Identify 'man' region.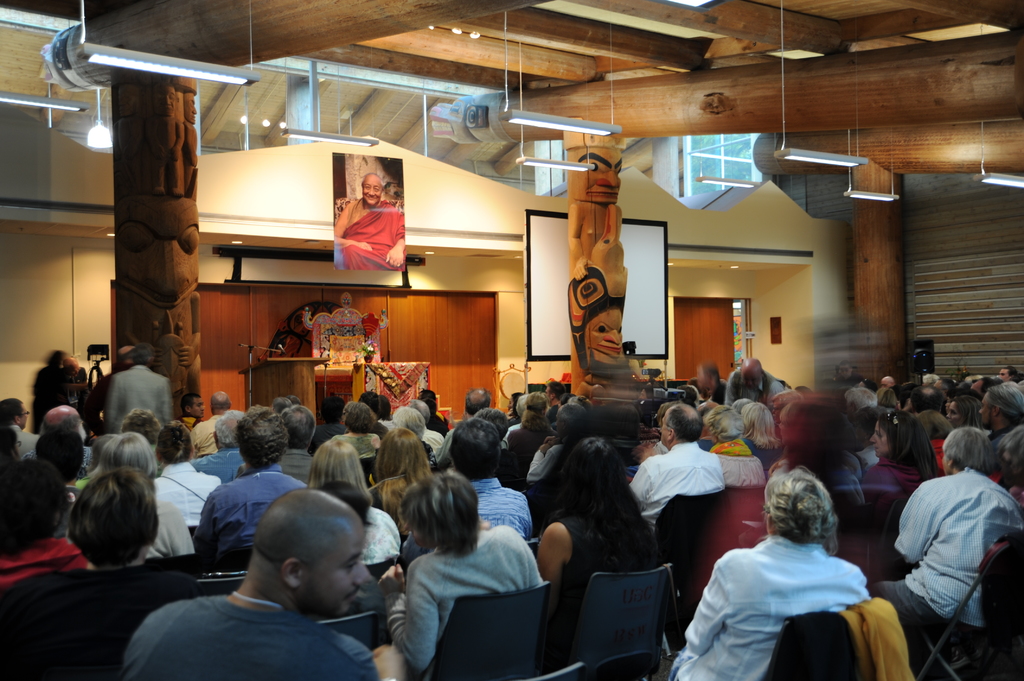
Region: {"left": 191, "top": 405, "right": 306, "bottom": 561}.
